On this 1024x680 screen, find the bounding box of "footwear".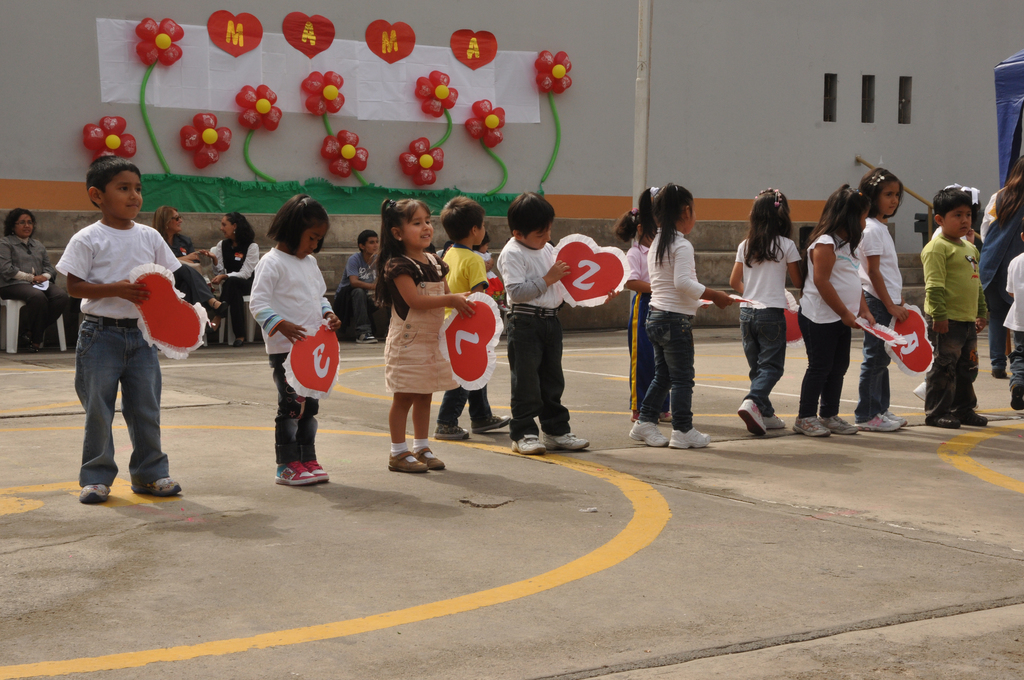
Bounding box: crop(132, 476, 180, 499).
